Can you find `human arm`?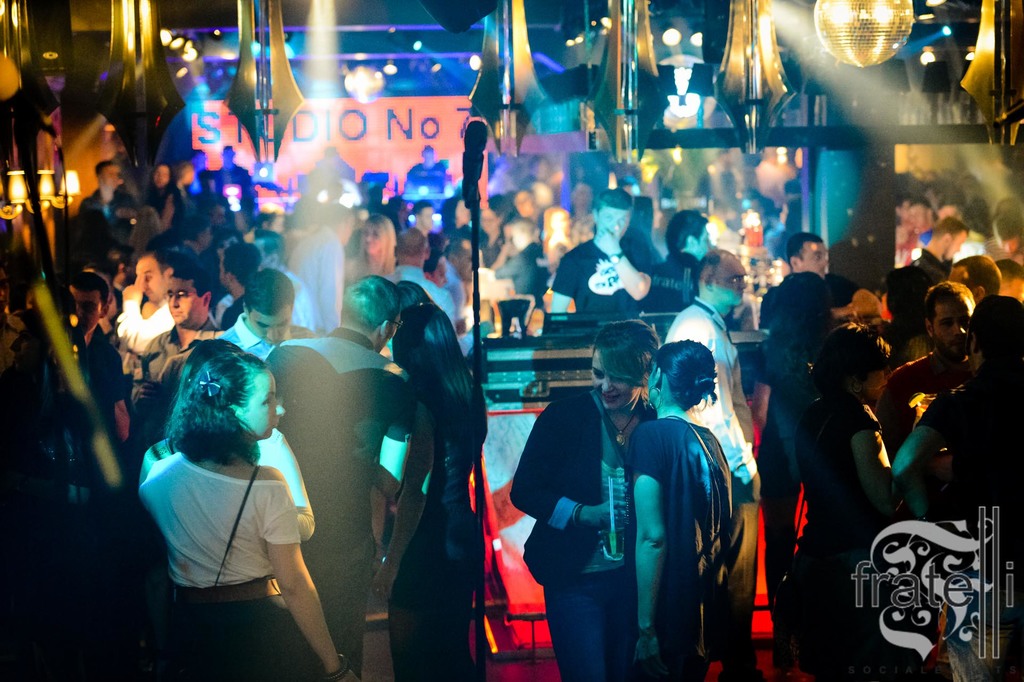
Yes, bounding box: [491, 239, 506, 272].
